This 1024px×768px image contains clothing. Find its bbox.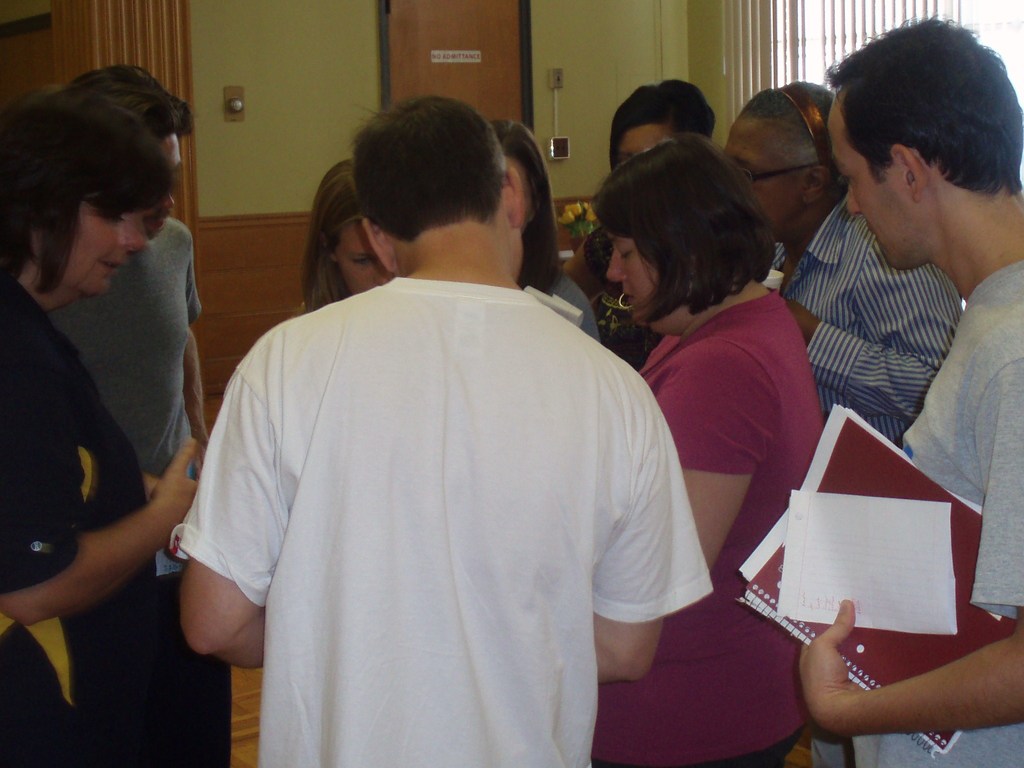
{"left": 595, "top": 300, "right": 851, "bottom": 767}.
